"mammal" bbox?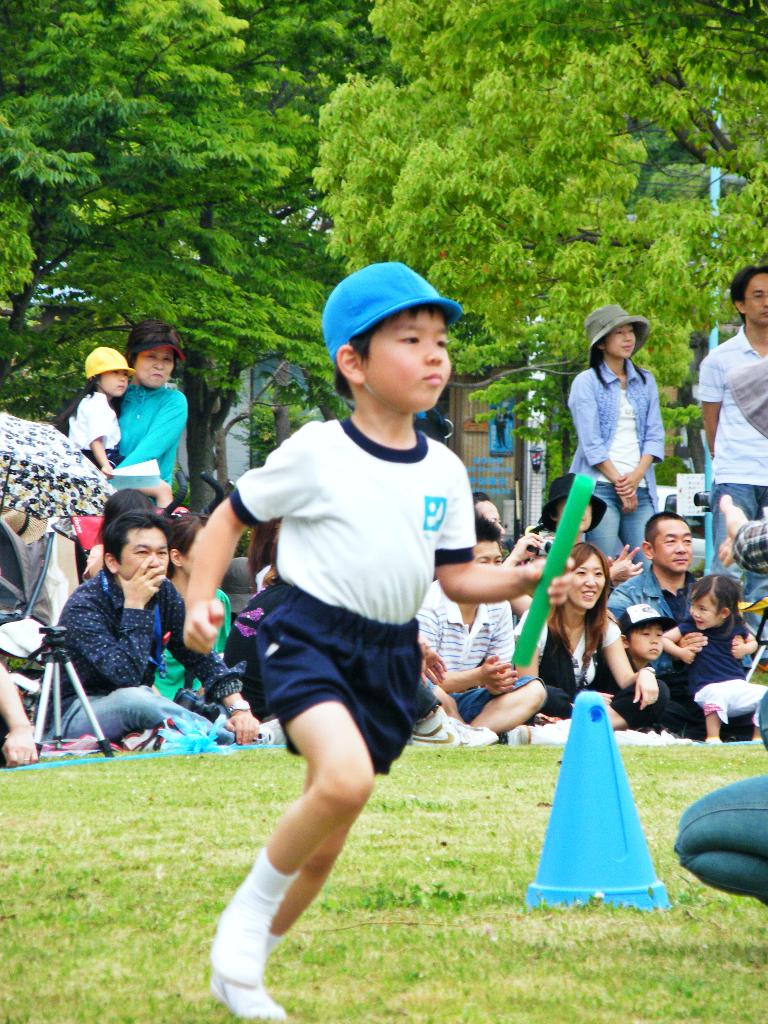
(x1=562, y1=300, x2=665, y2=588)
